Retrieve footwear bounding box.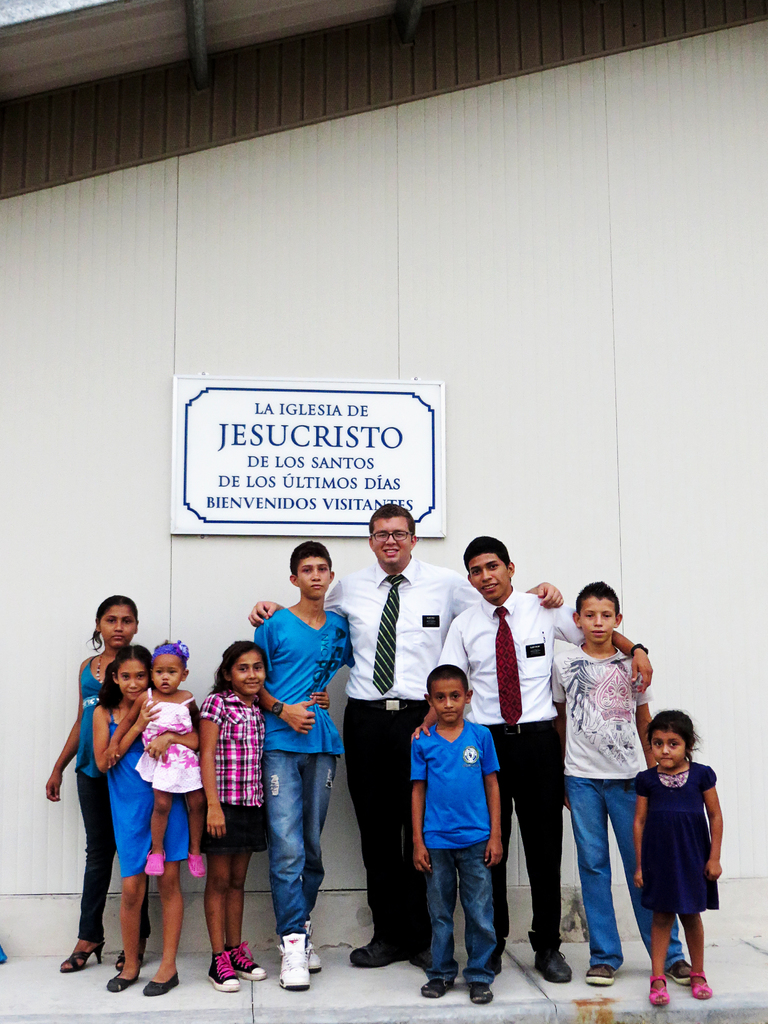
Bounding box: rect(467, 981, 493, 1007).
